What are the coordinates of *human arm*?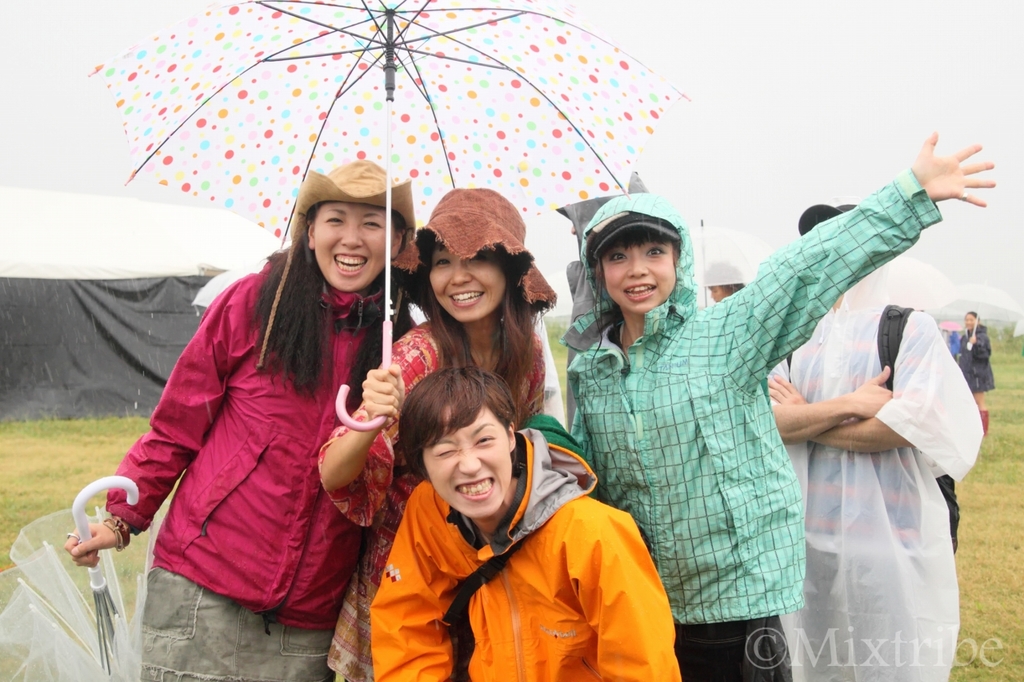
<region>711, 126, 982, 387</region>.
